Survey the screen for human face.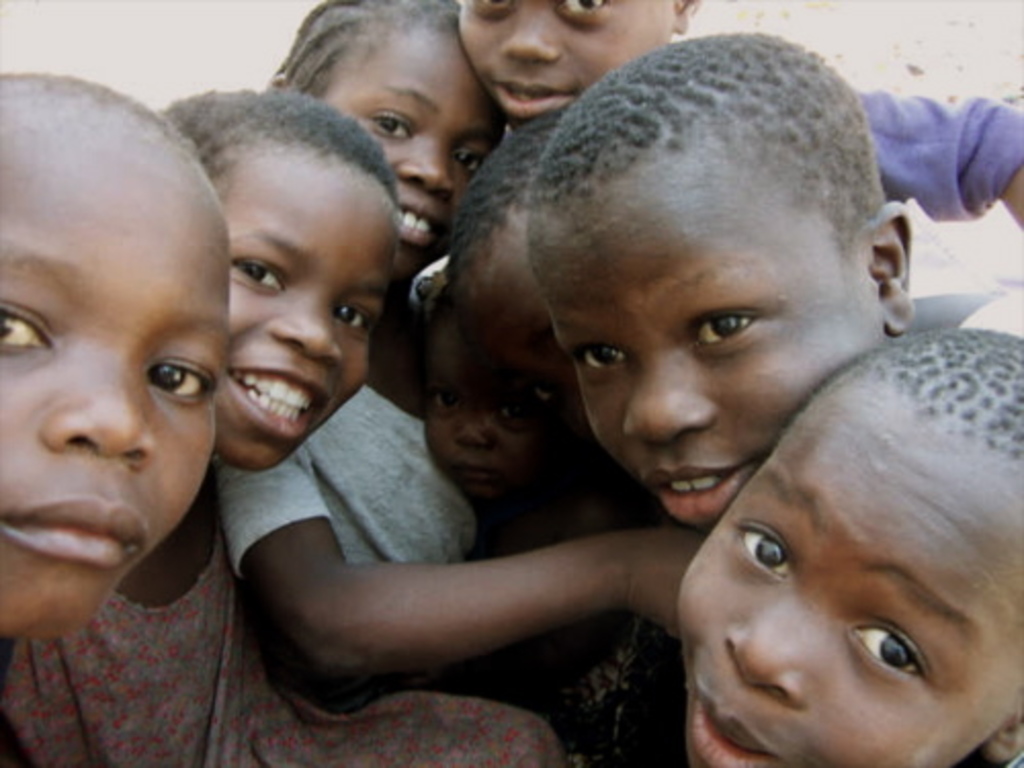
Survey found: <bbox>336, 33, 508, 289</bbox>.
